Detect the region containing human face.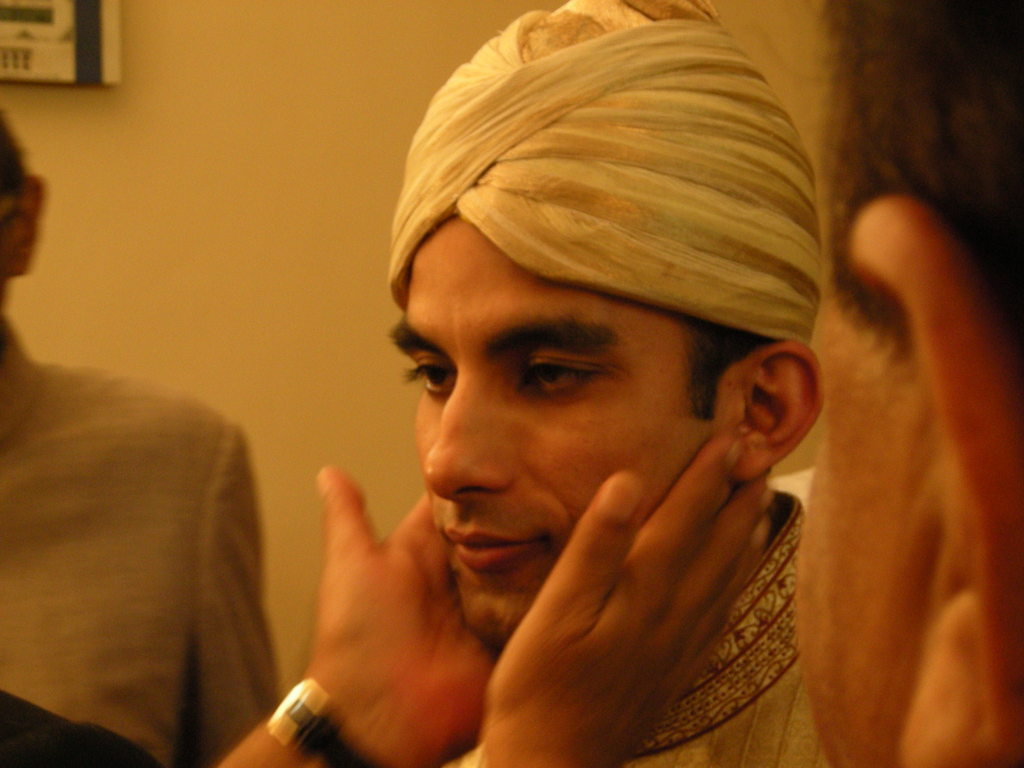
391,216,736,639.
